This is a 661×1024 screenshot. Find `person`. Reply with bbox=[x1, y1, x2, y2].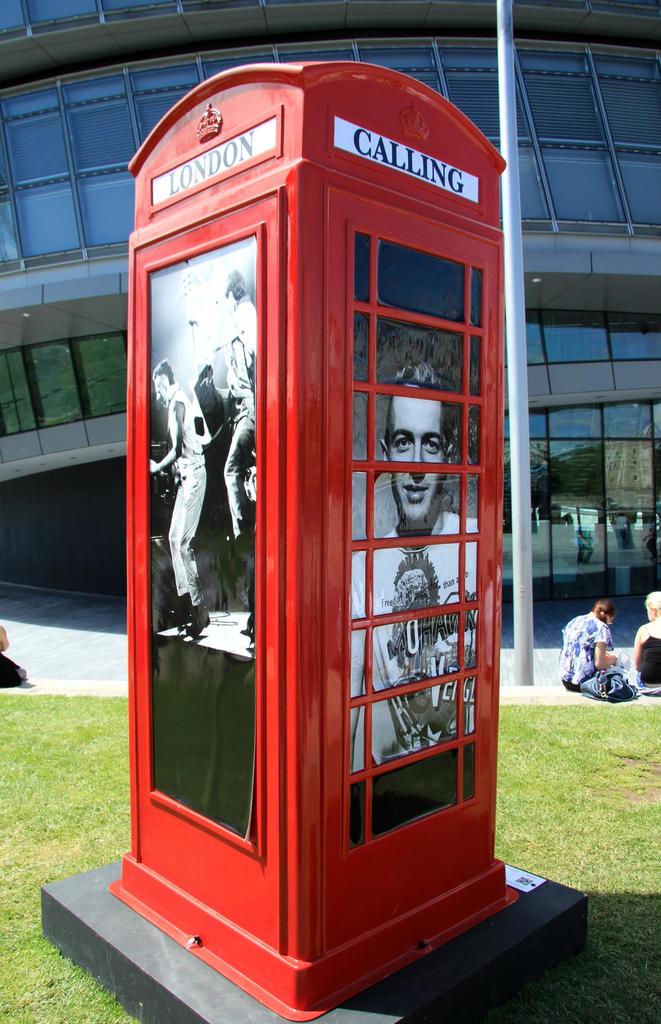
bbox=[216, 274, 260, 541].
